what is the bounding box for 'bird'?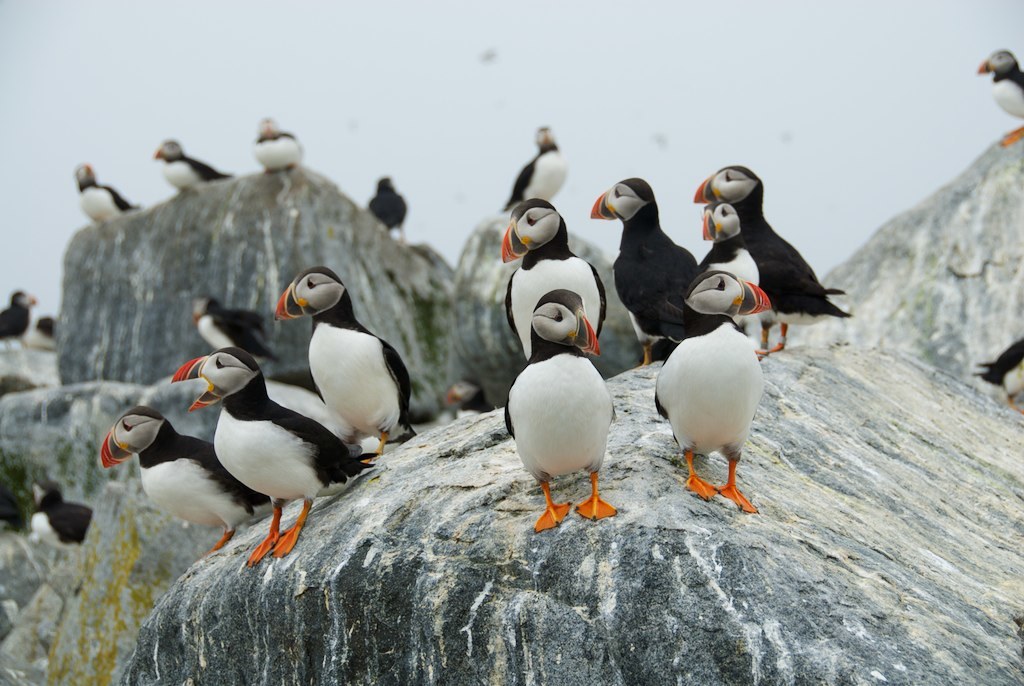
region(502, 121, 570, 218).
